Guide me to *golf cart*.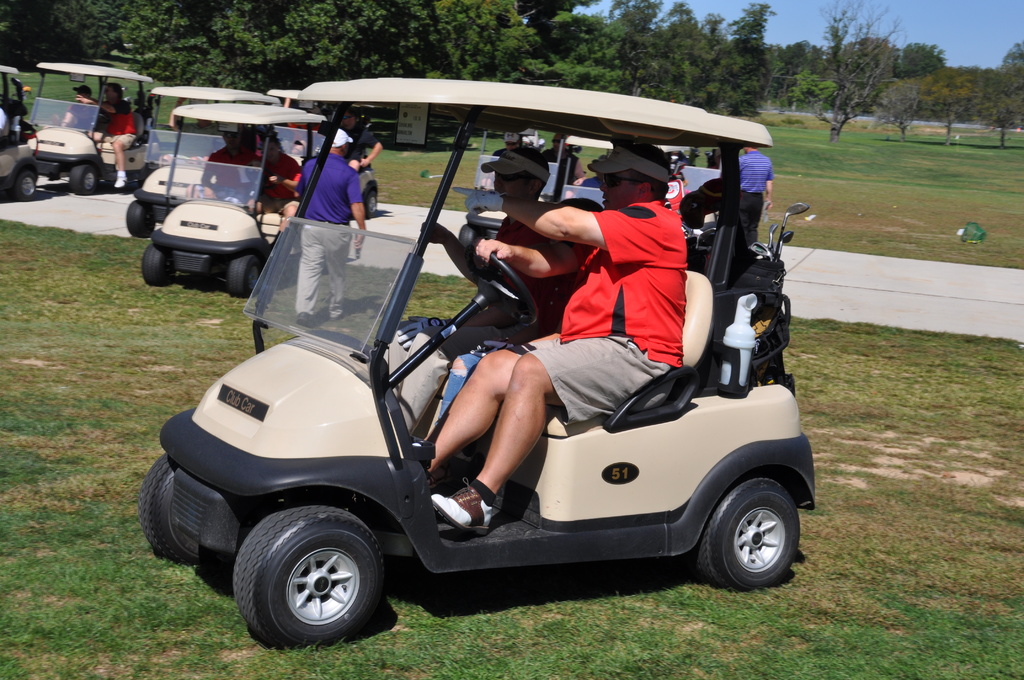
Guidance: region(269, 88, 379, 219).
